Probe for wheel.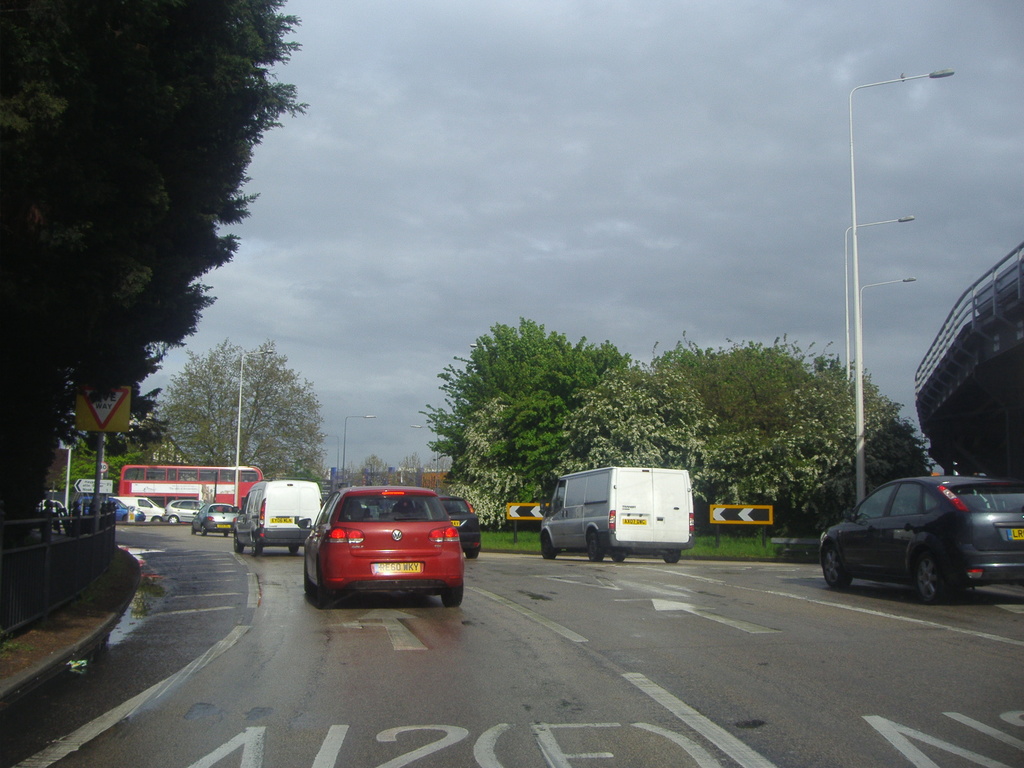
Probe result: region(442, 585, 464, 609).
